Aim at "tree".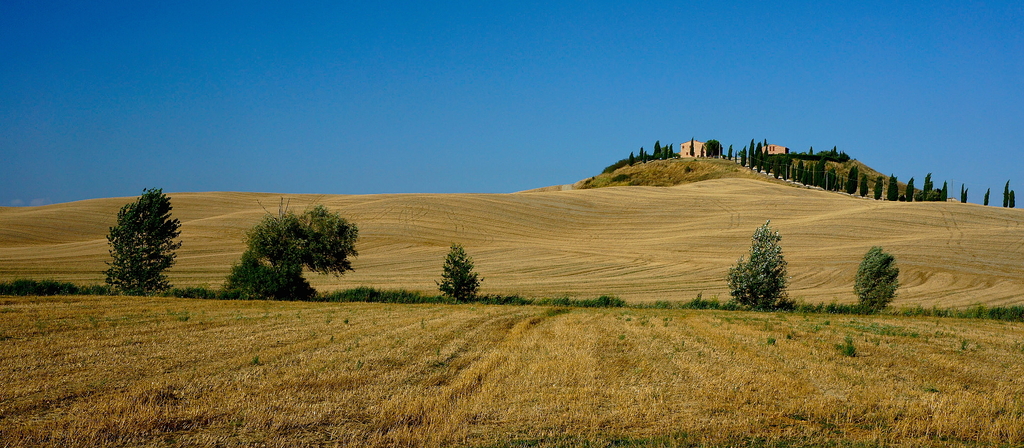
Aimed at [x1=753, y1=141, x2=765, y2=175].
